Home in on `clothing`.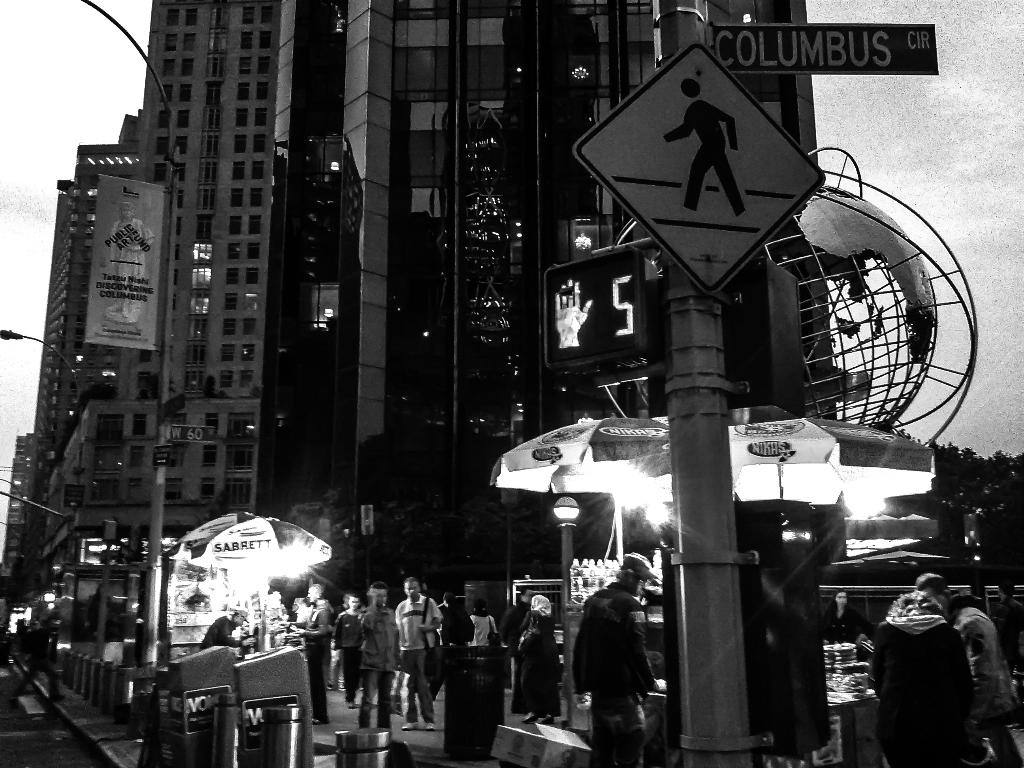
Homed in at box(392, 590, 442, 723).
